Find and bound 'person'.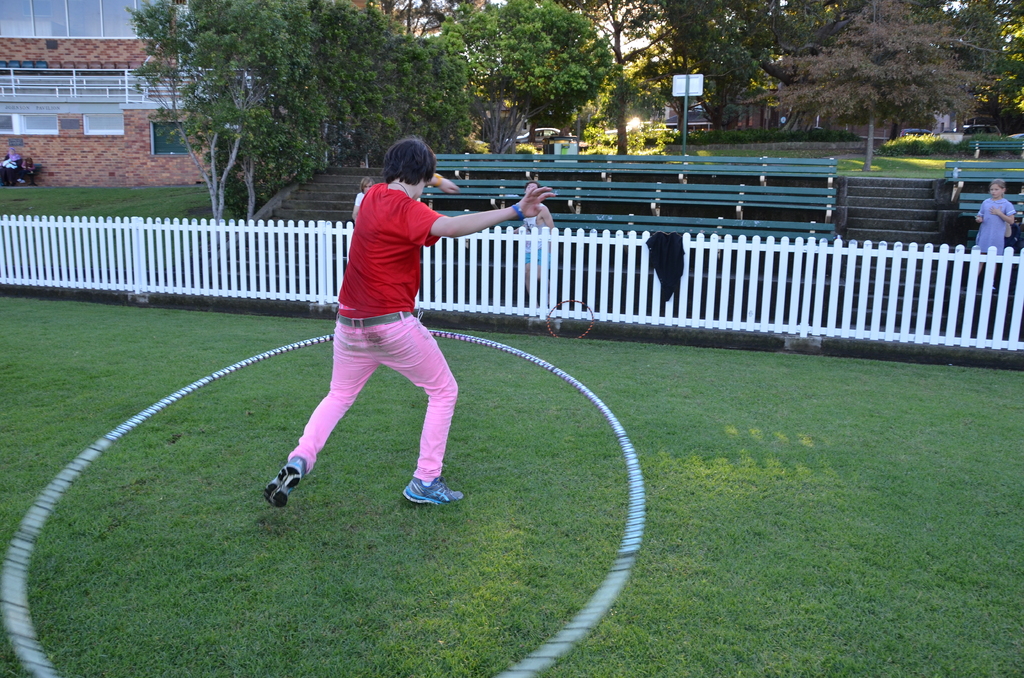
Bound: <region>351, 177, 370, 225</region>.
